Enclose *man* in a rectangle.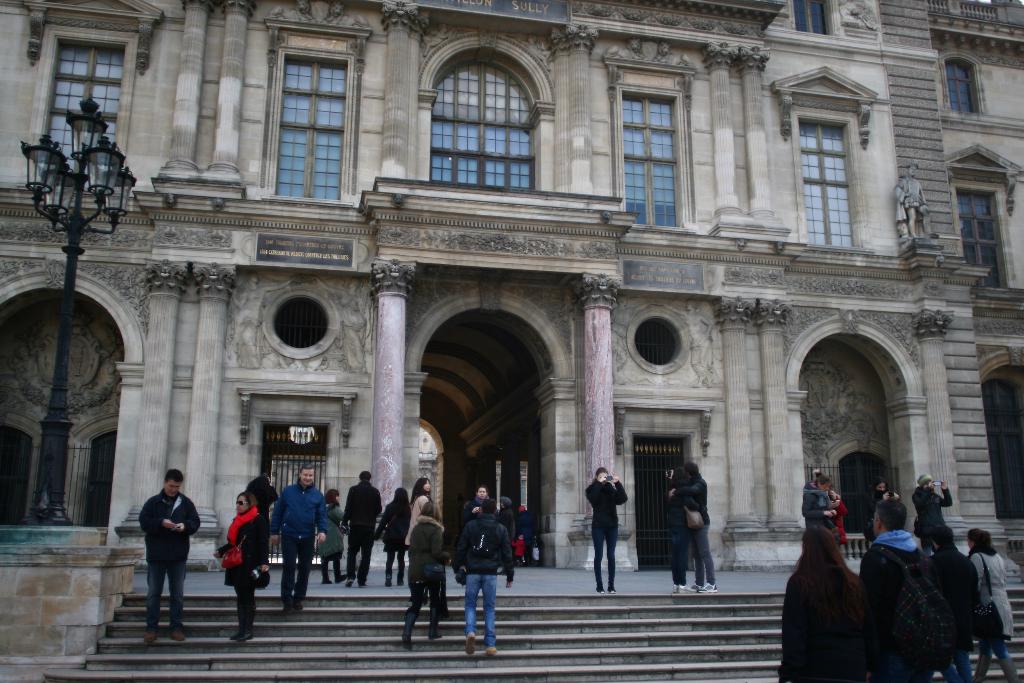
l=340, t=461, r=384, b=591.
